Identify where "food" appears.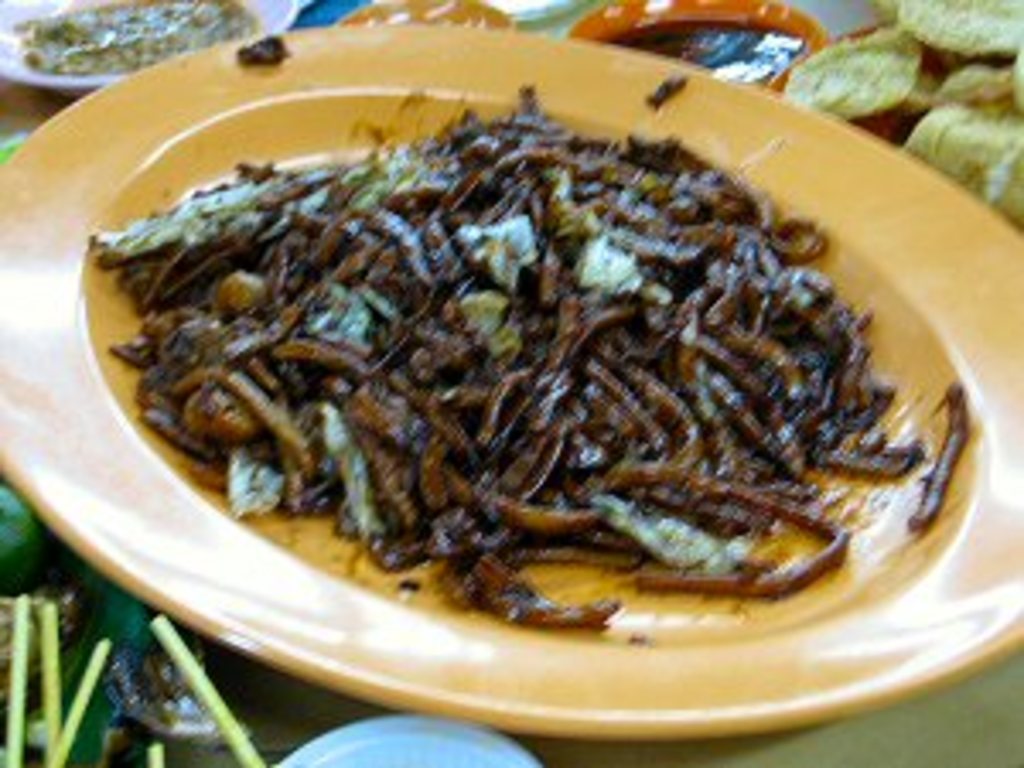
Appears at (782, 0, 1021, 229).
